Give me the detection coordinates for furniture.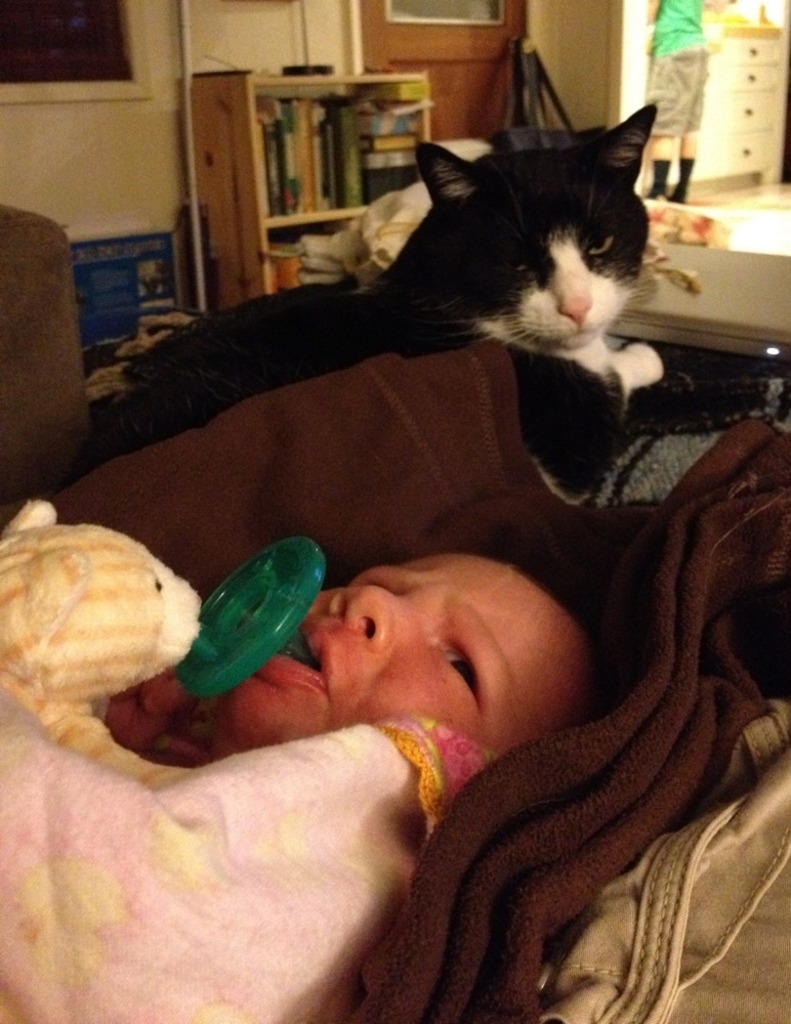
bbox(644, 24, 787, 185).
